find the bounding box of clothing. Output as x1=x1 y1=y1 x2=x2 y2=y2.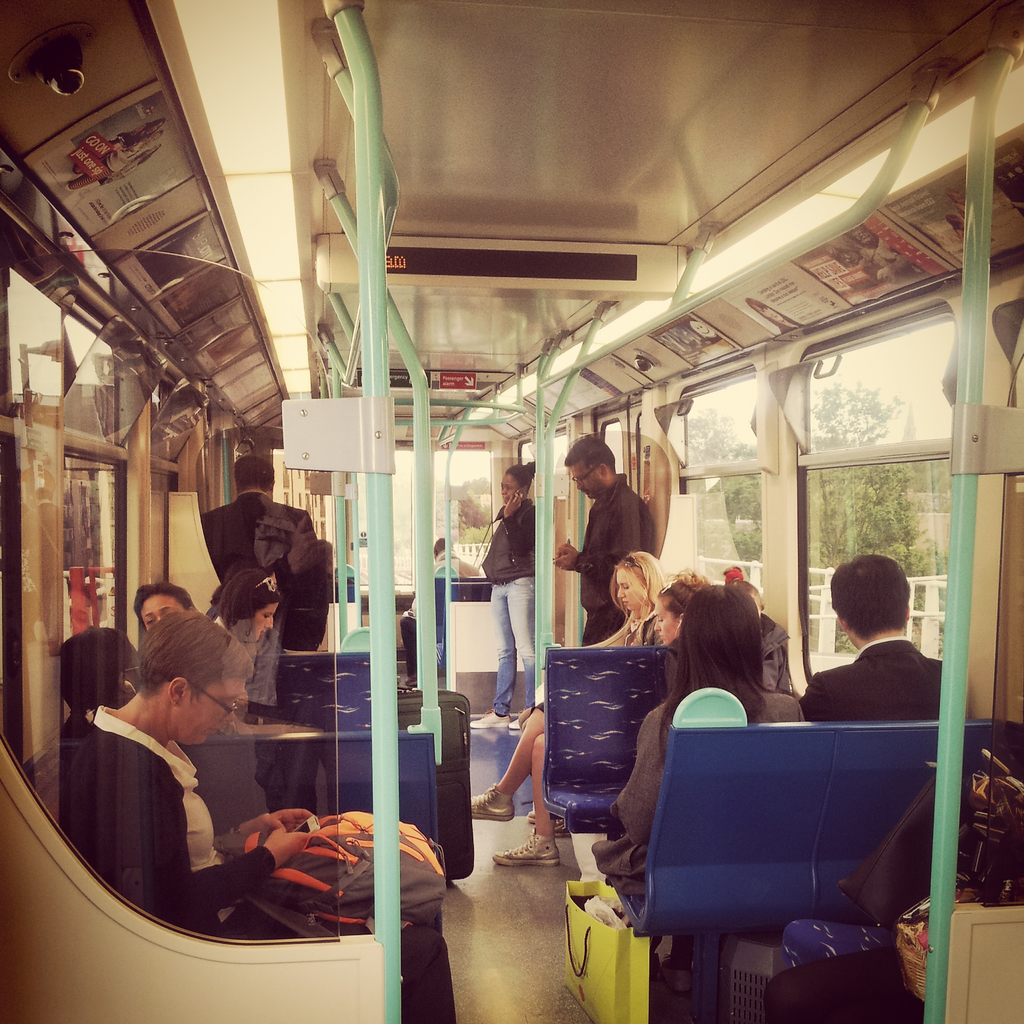
x1=486 y1=577 x2=542 y2=713.
